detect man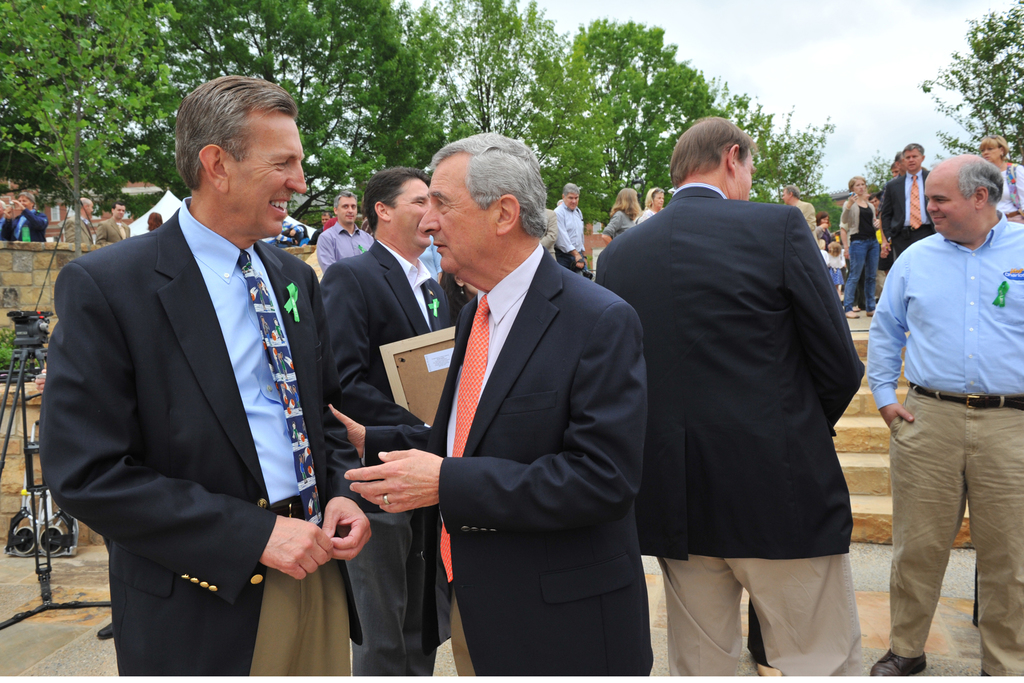
4/190/44/245
